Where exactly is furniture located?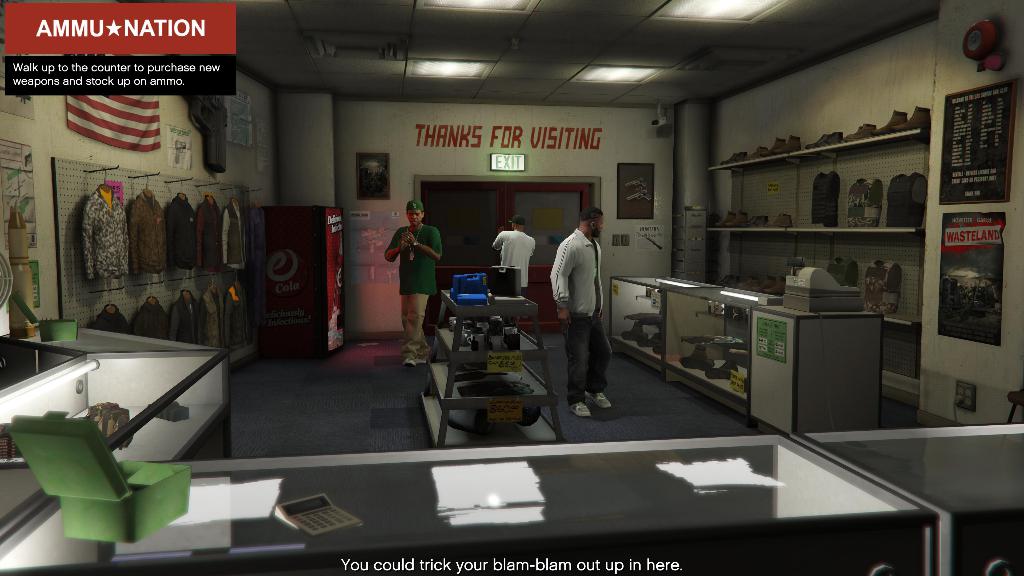
Its bounding box is bbox(0, 326, 1023, 575).
